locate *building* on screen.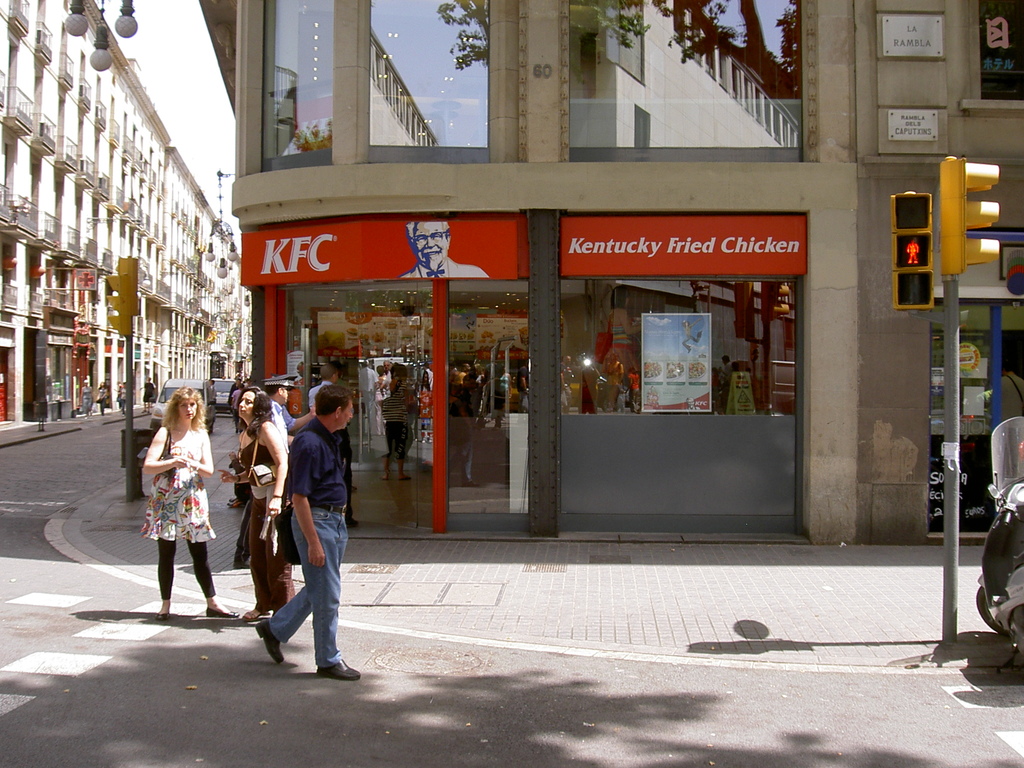
On screen at 196:0:1023:548.
